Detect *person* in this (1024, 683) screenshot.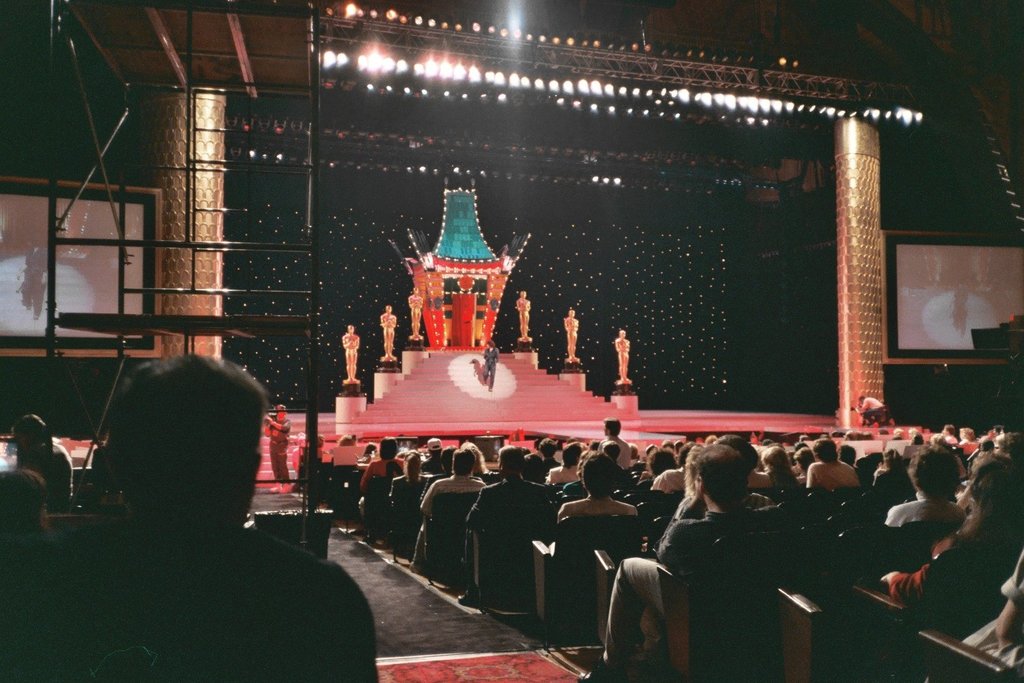
Detection: (x1=562, y1=303, x2=580, y2=359).
